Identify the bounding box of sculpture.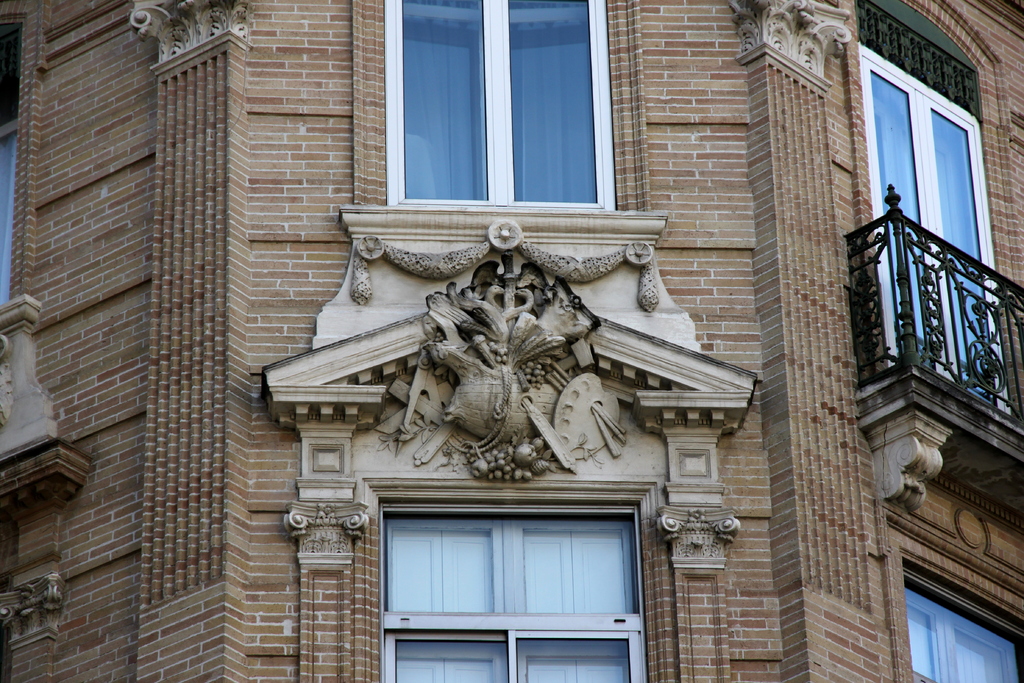
{"x1": 374, "y1": 248, "x2": 648, "y2": 486}.
